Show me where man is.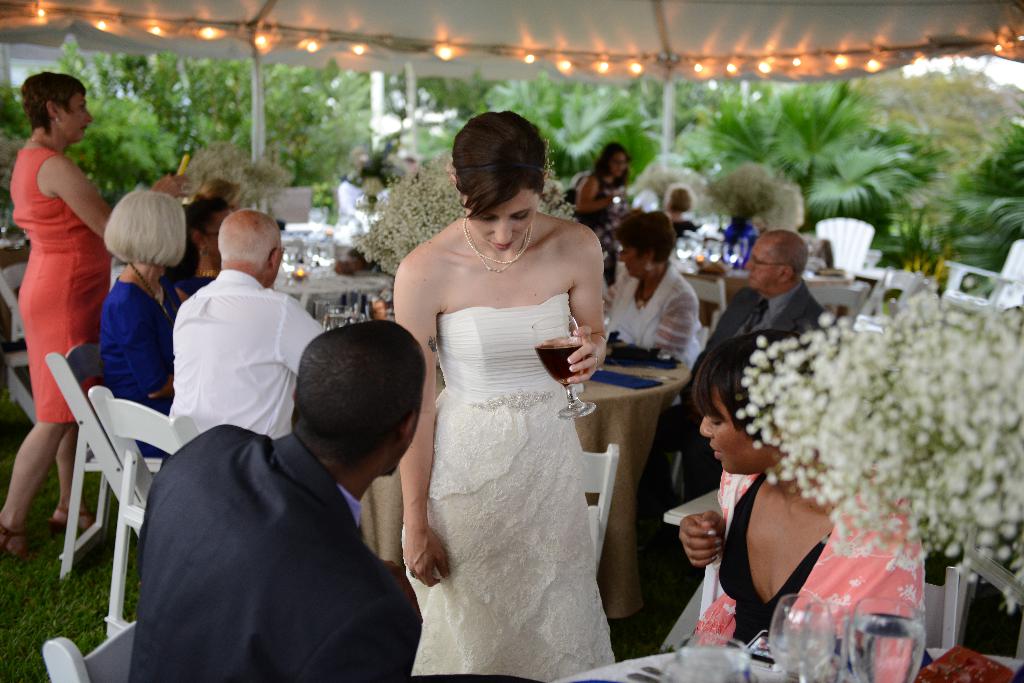
man is at box=[125, 316, 423, 678].
